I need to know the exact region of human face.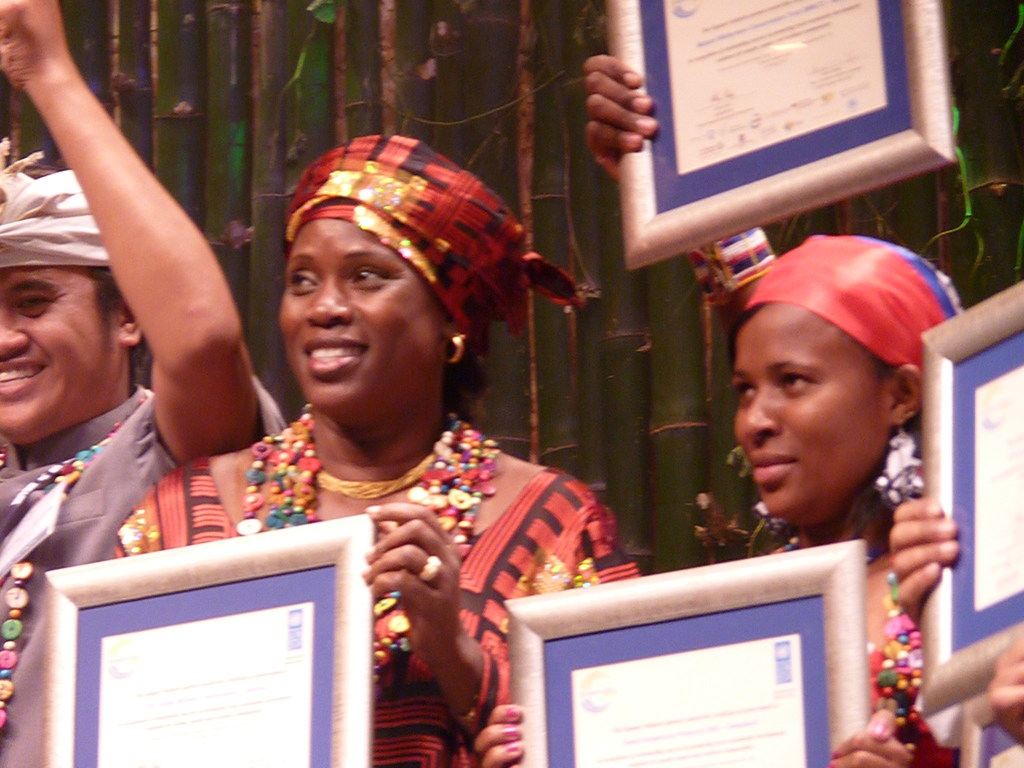
Region: pyautogui.locateOnScreen(0, 268, 121, 441).
